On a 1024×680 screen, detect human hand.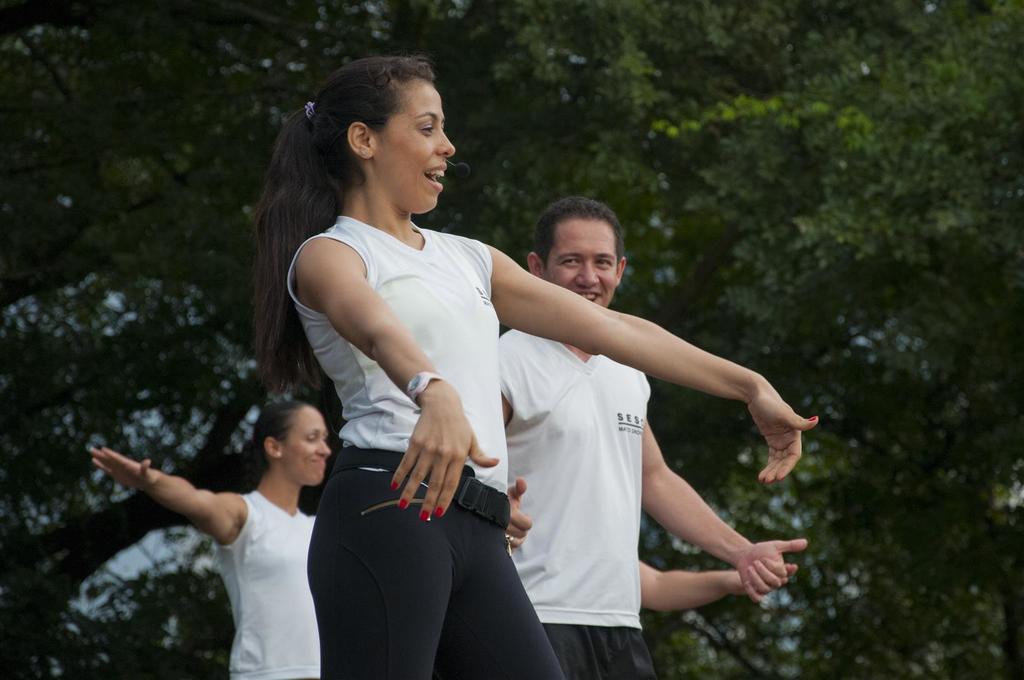
crop(506, 476, 532, 553).
